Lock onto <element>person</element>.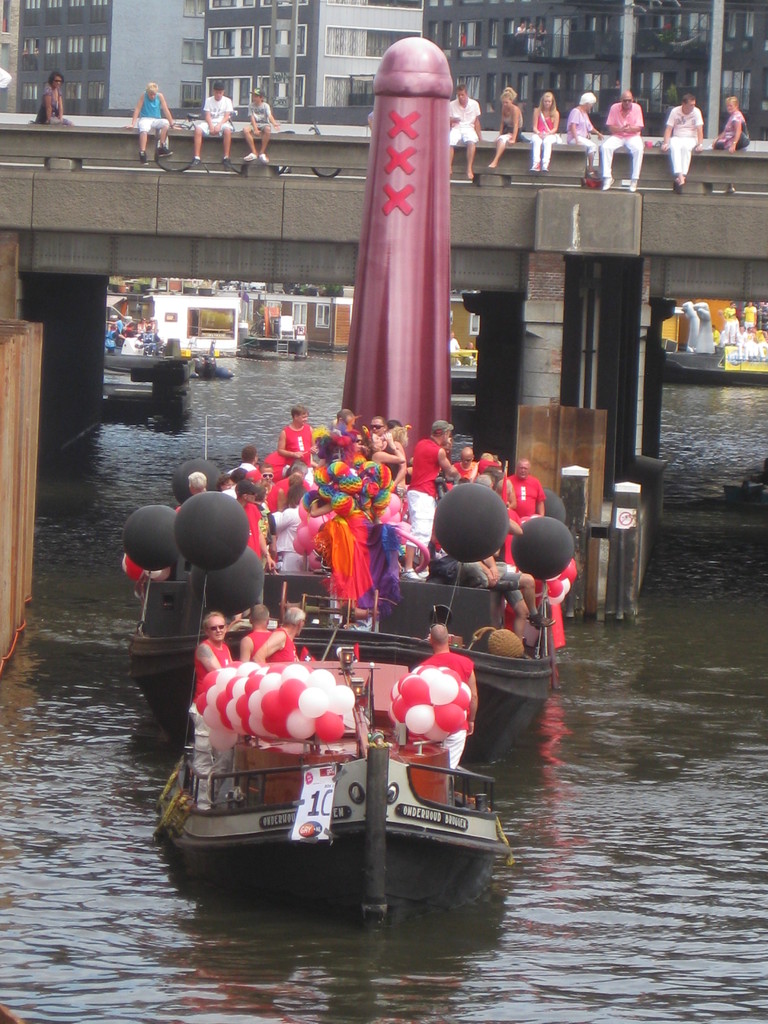
Locked: Rect(237, 442, 272, 481).
